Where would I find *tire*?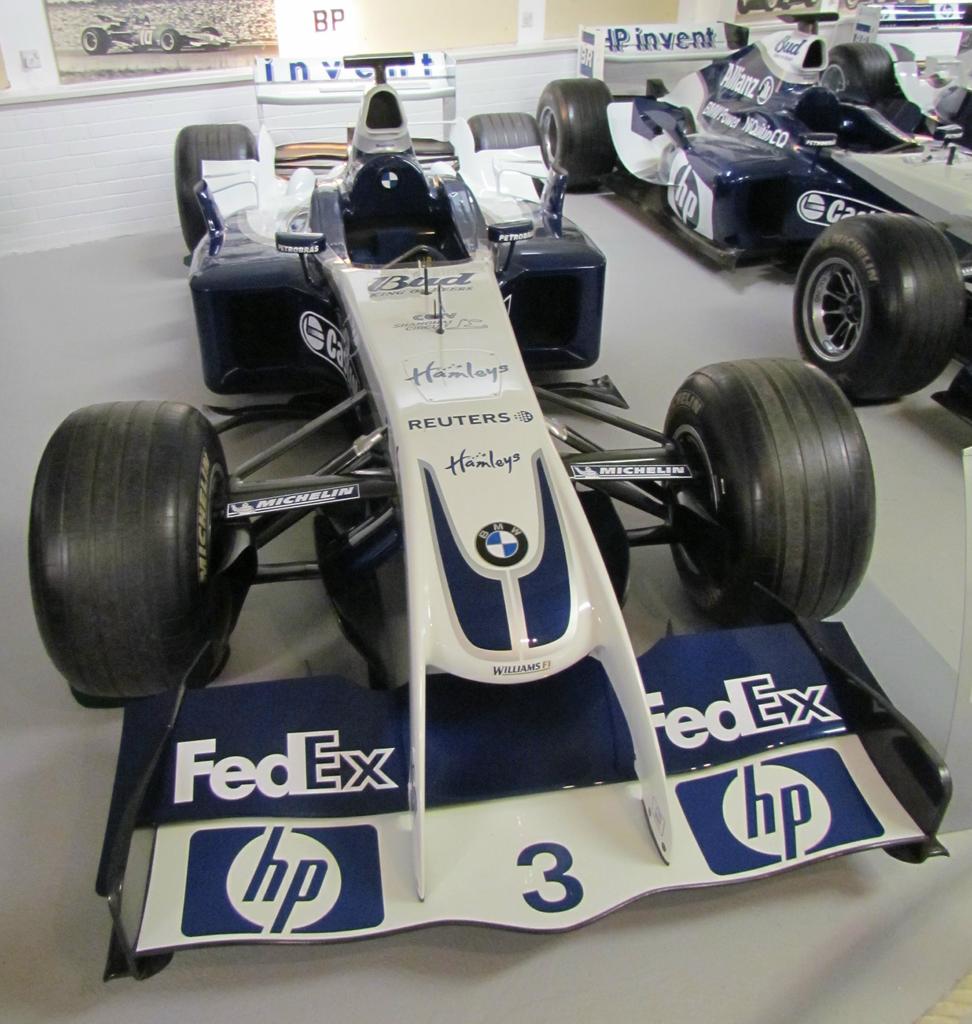
At bbox(43, 369, 233, 717).
